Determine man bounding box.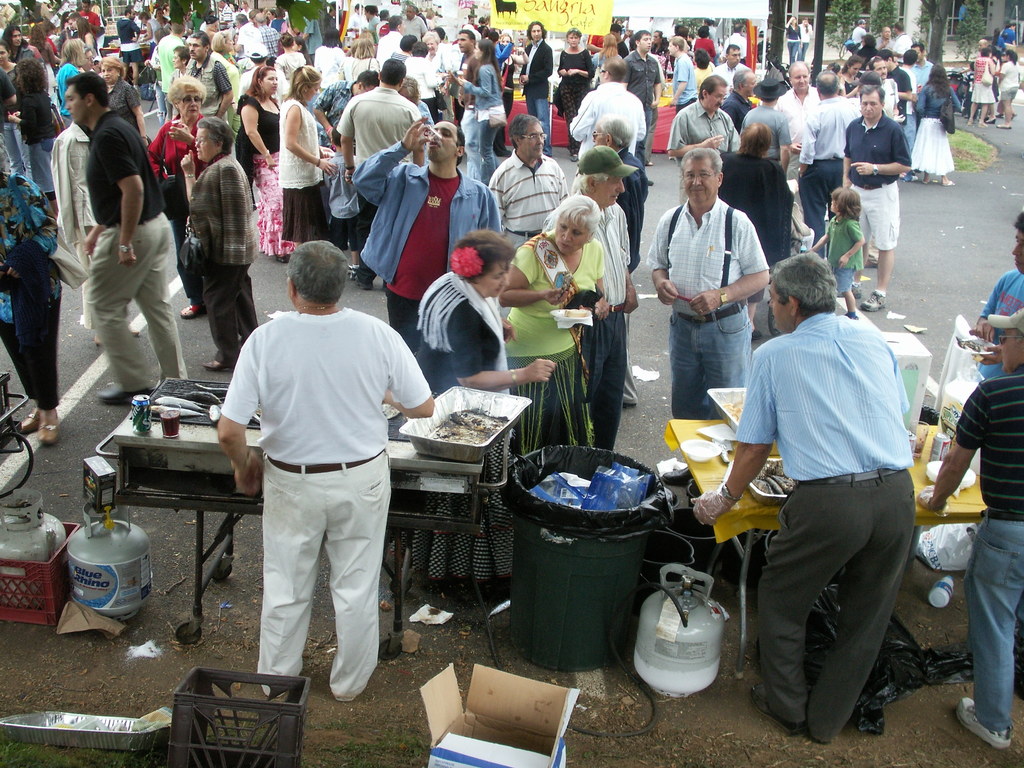
Determined: 742/60/792/172.
